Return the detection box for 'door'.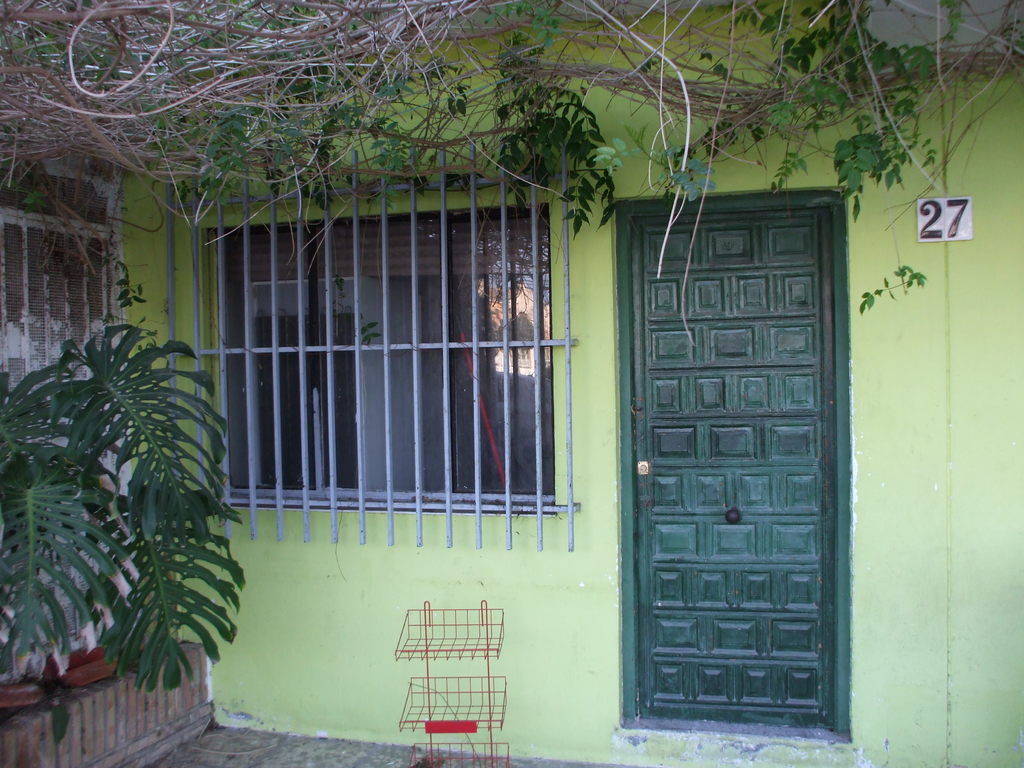
select_region(612, 189, 853, 747).
